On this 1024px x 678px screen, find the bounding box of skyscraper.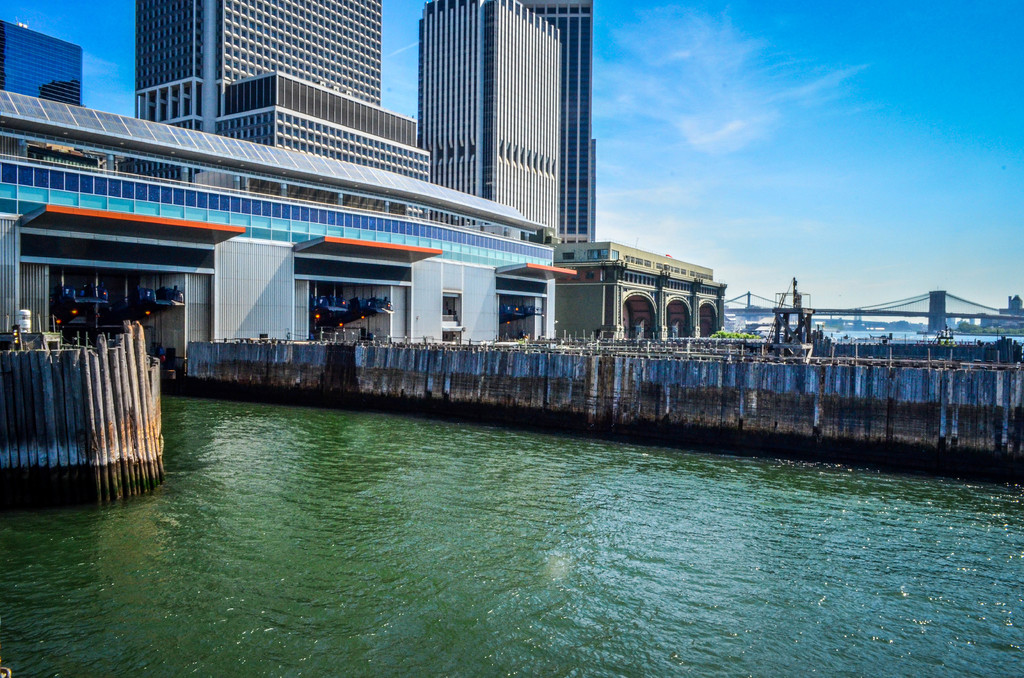
Bounding box: (412,0,630,328).
